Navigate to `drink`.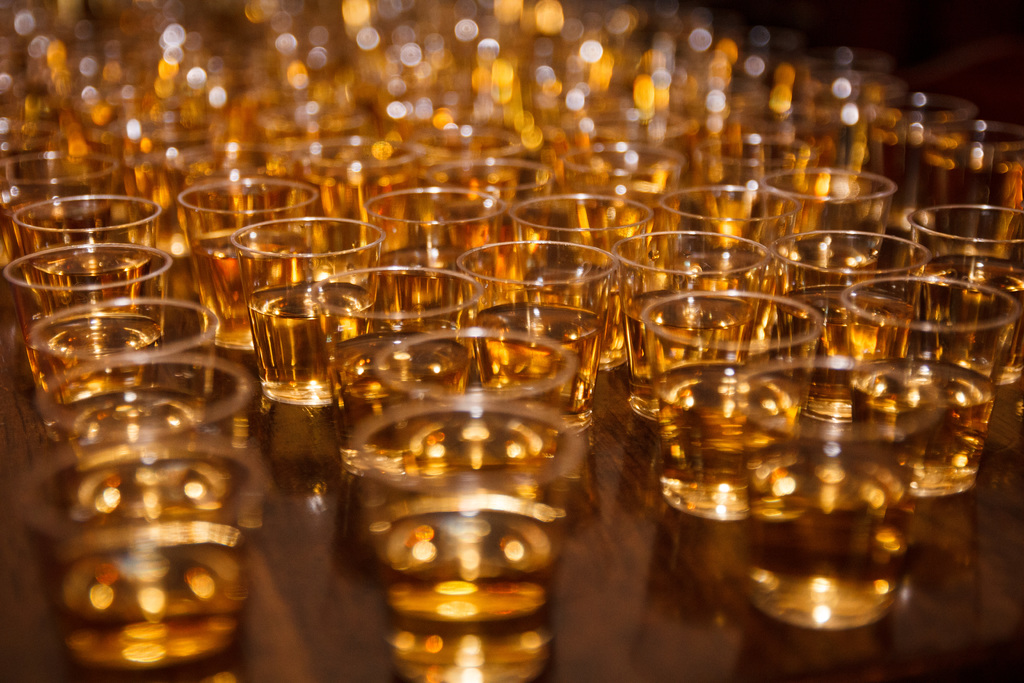
Navigation target: select_region(358, 490, 577, 682).
